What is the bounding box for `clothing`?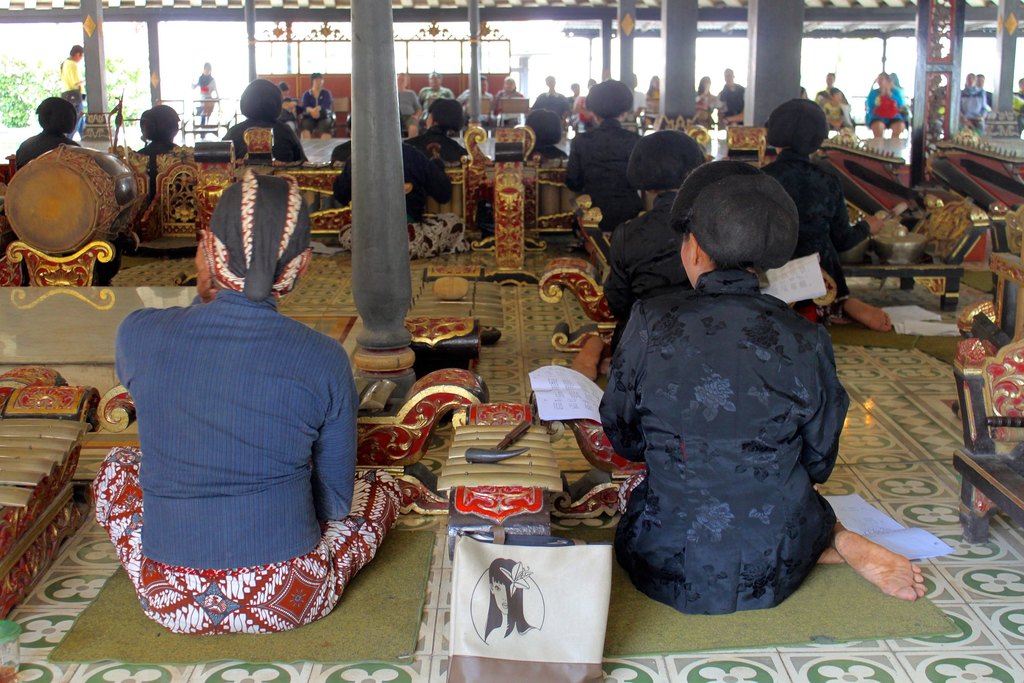
crop(531, 93, 573, 129).
